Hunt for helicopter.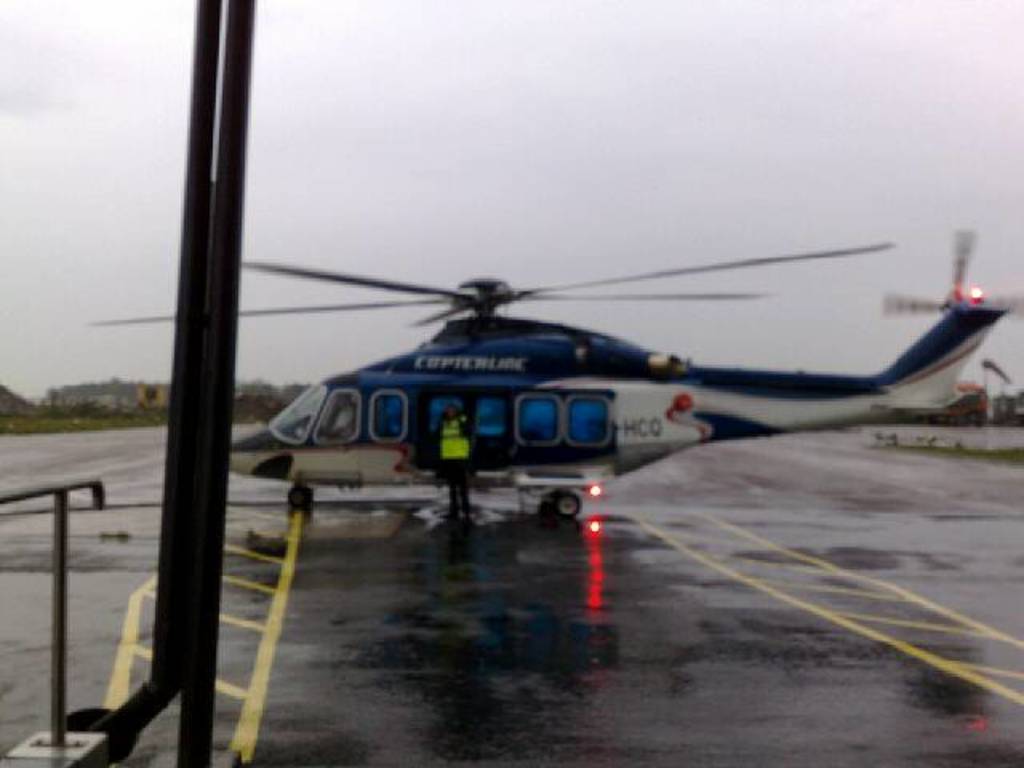
Hunted down at <bbox>179, 210, 1013, 528</bbox>.
